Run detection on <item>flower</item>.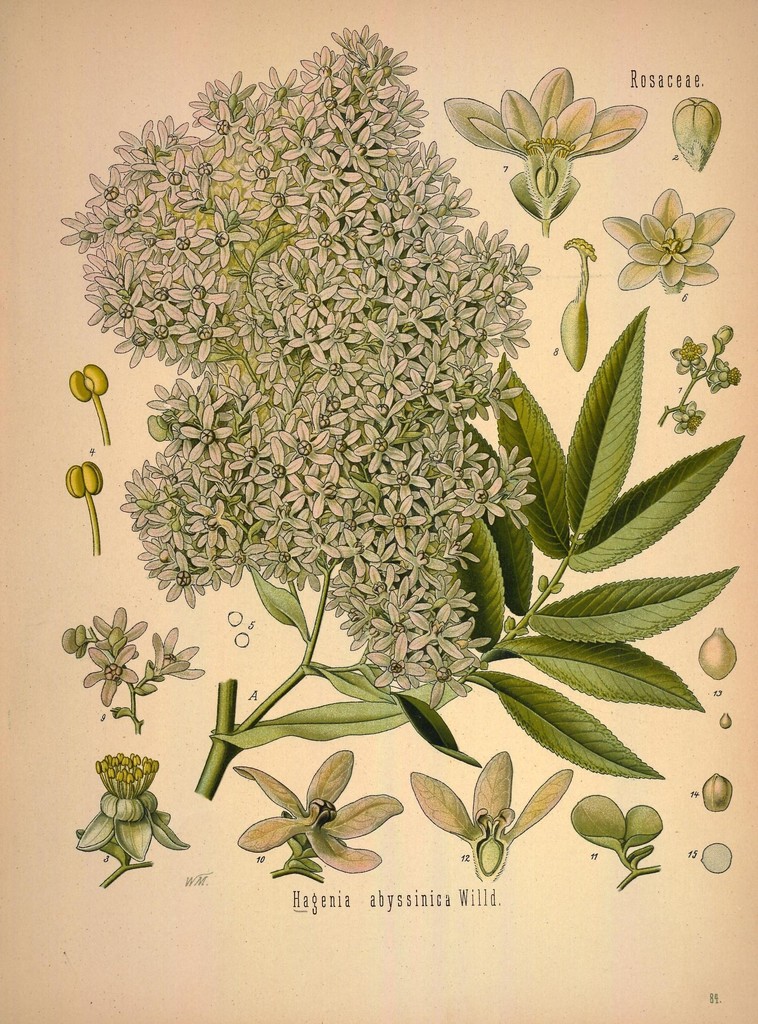
Result: locate(671, 401, 710, 435).
